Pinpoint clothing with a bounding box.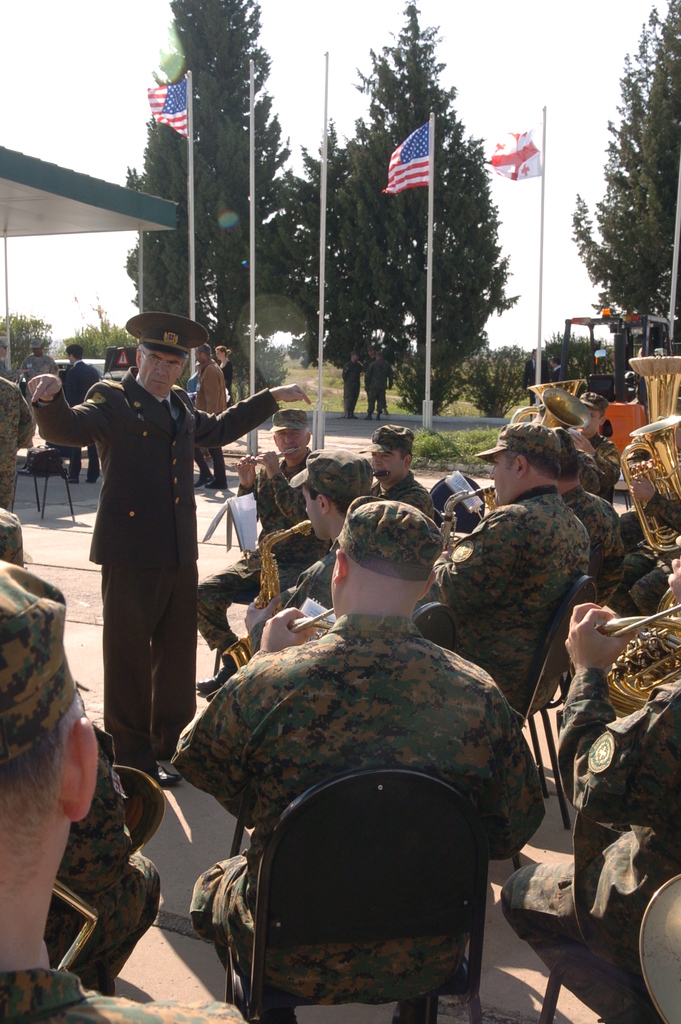
box=[412, 486, 591, 726].
